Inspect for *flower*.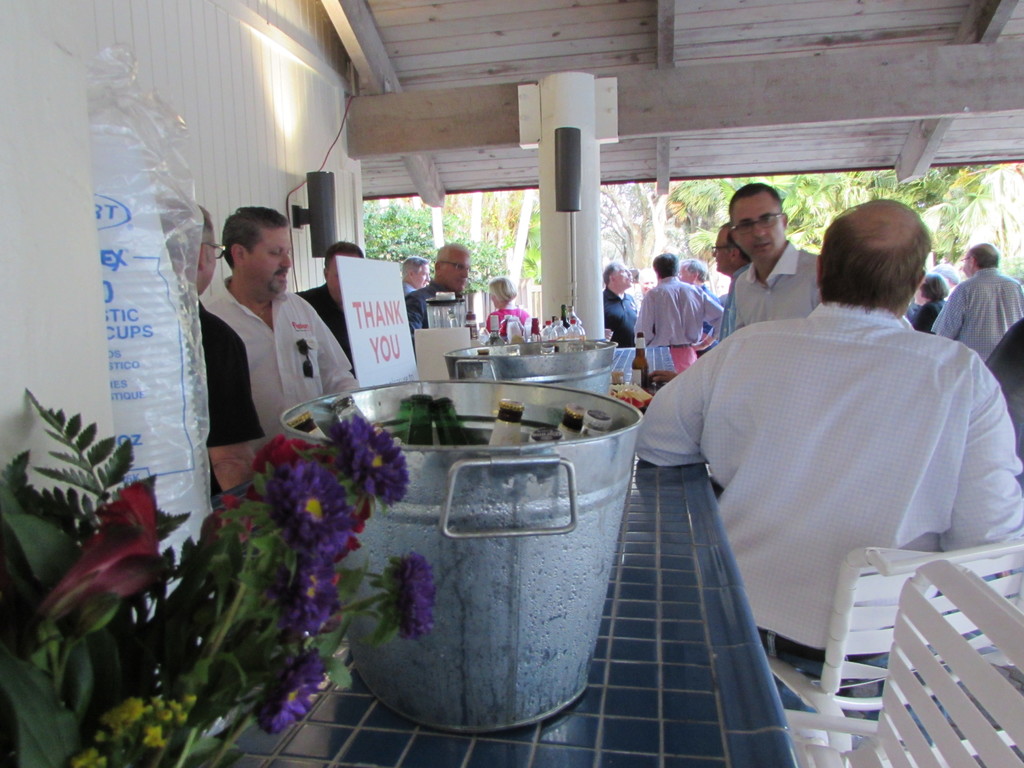
Inspection: {"left": 278, "top": 558, "right": 342, "bottom": 636}.
